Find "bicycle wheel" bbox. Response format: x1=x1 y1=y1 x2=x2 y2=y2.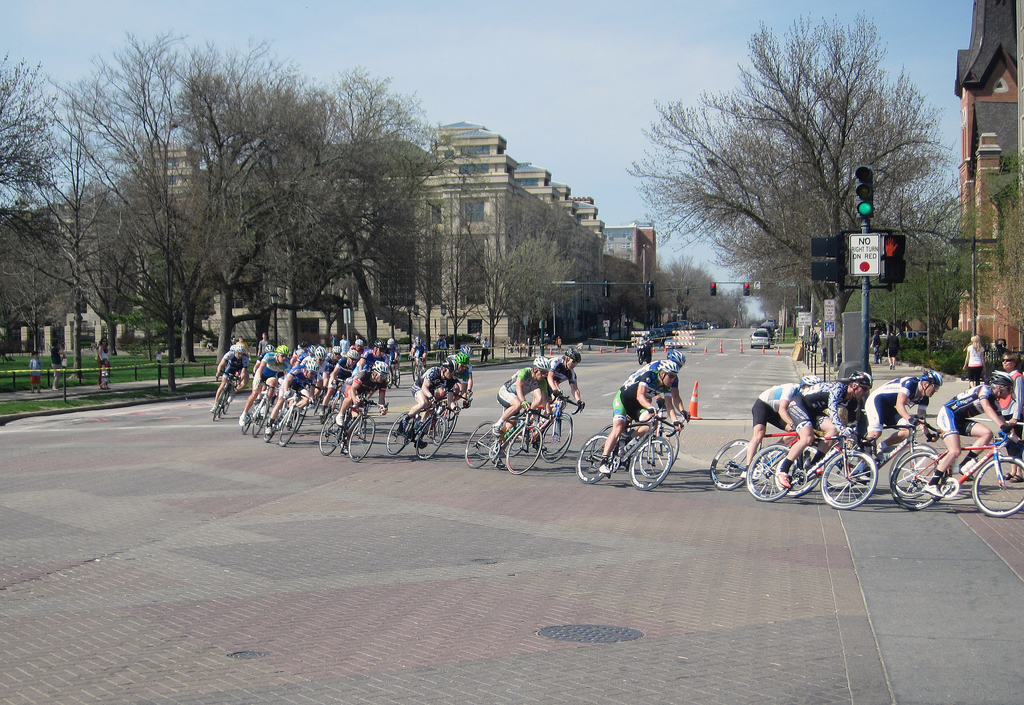
x1=891 y1=450 x2=945 y2=510.
